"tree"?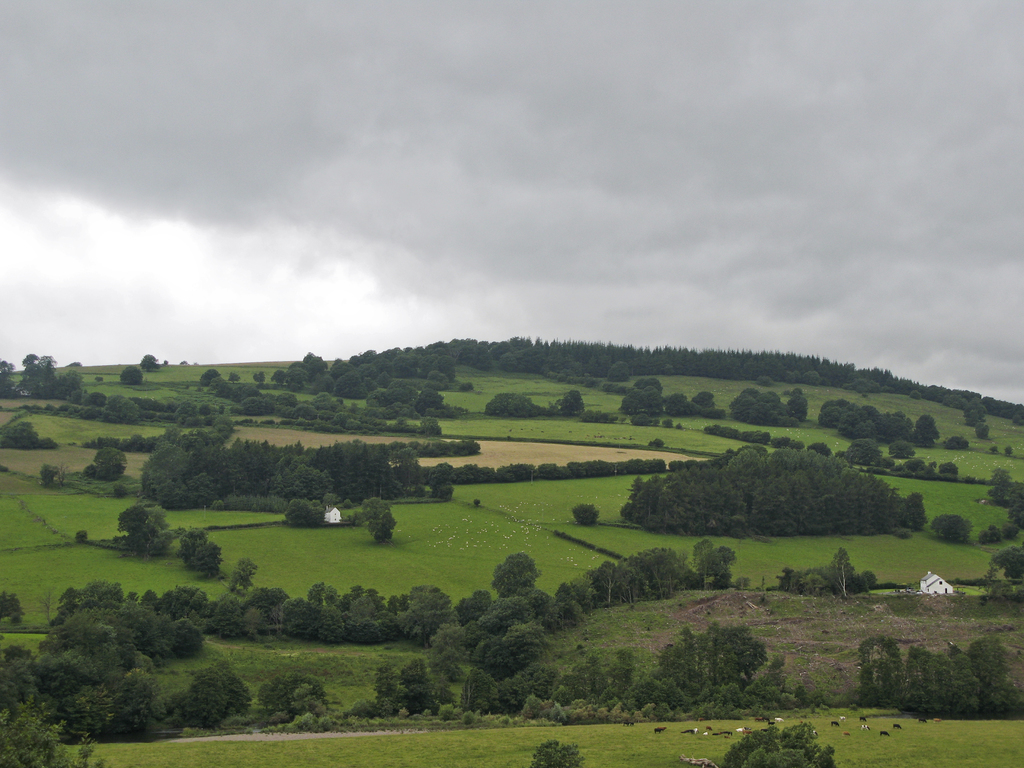
[81, 447, 130, 482]
